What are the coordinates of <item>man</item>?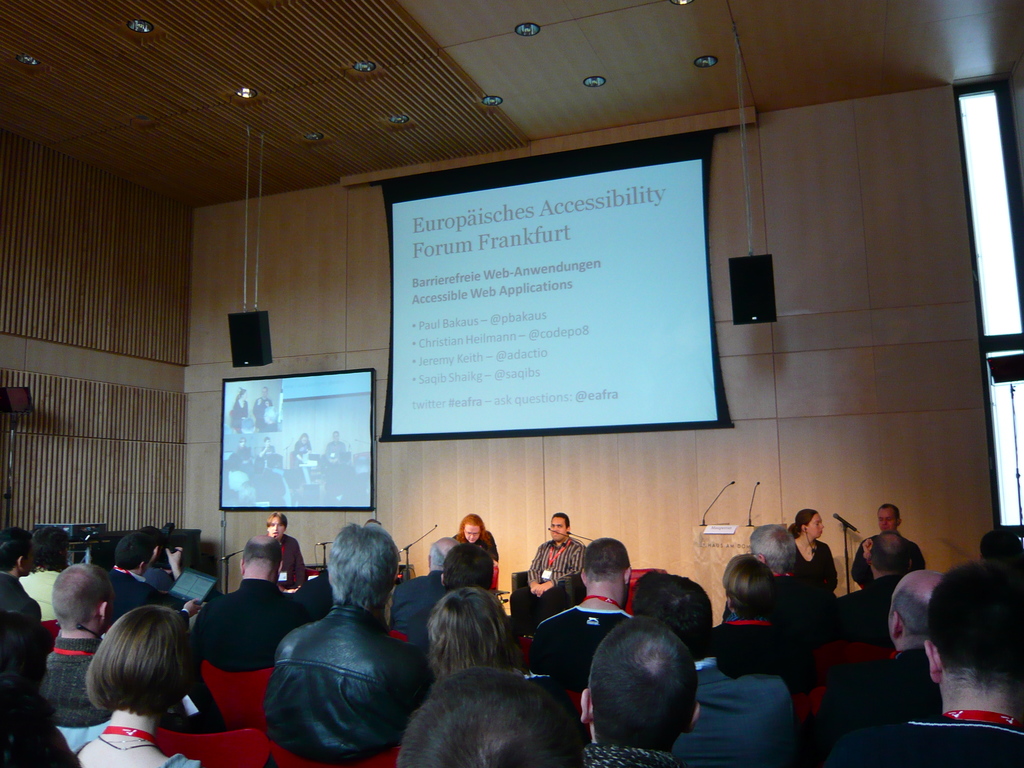
821:571:944:716.
